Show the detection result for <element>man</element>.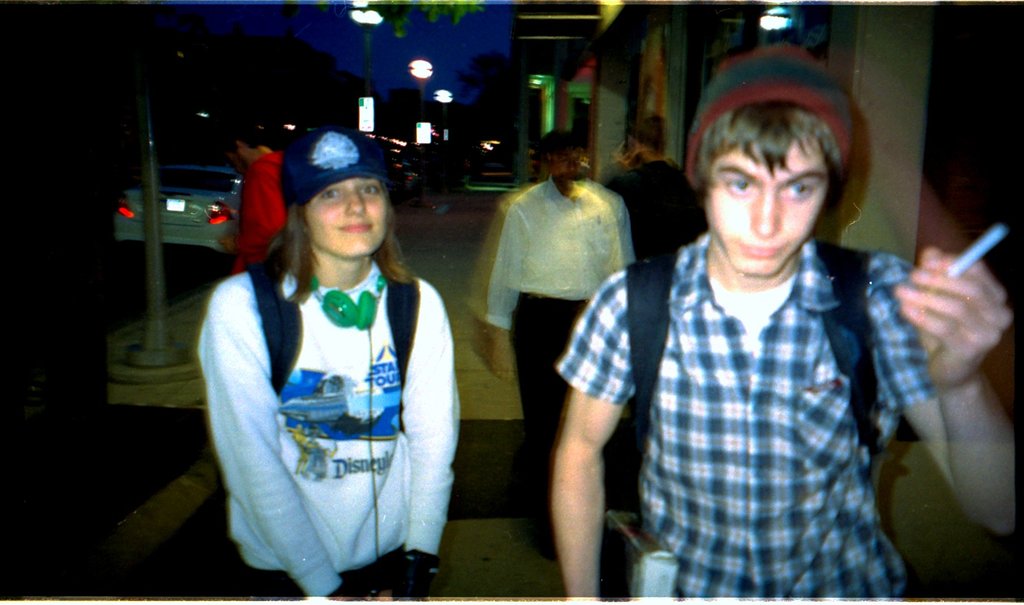
220,123,304,276.
